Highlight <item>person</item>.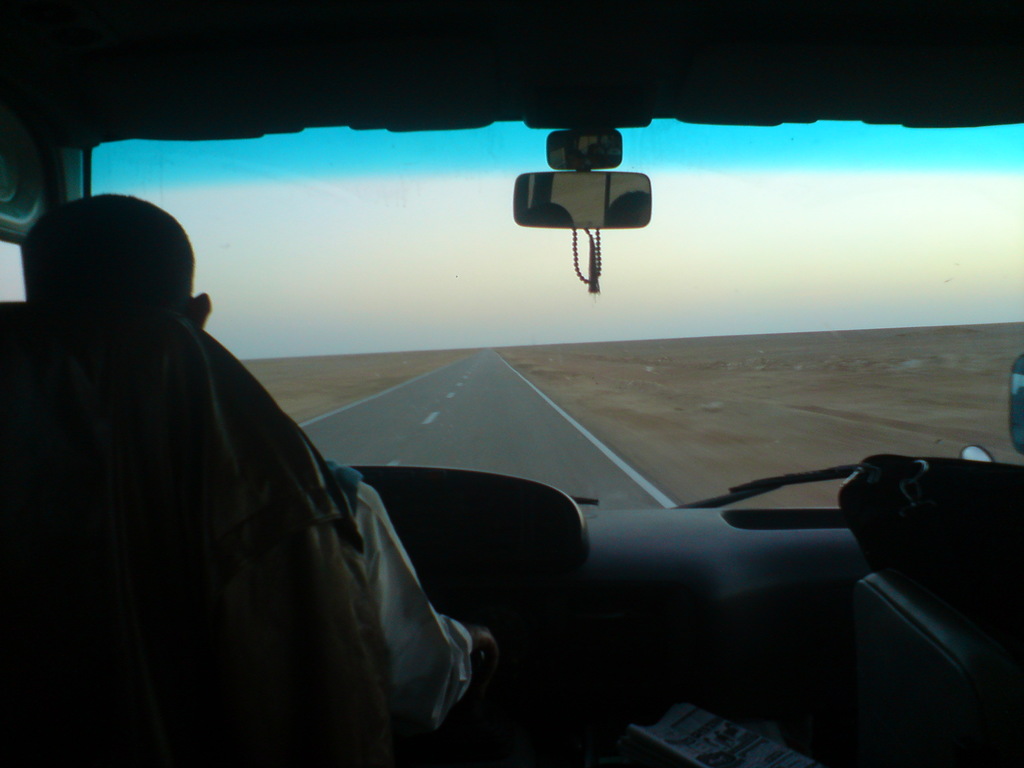
Highlighted region: l=12, t=169, r=416, b=724.
